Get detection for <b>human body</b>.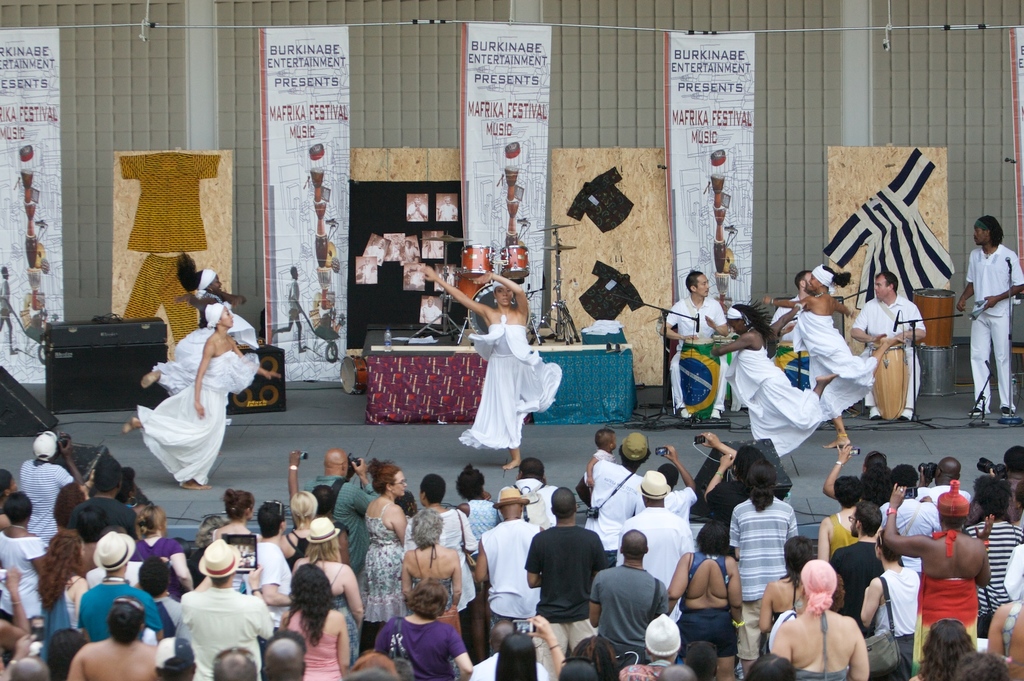
Detection: Rect(368, 461, 407, 626).
